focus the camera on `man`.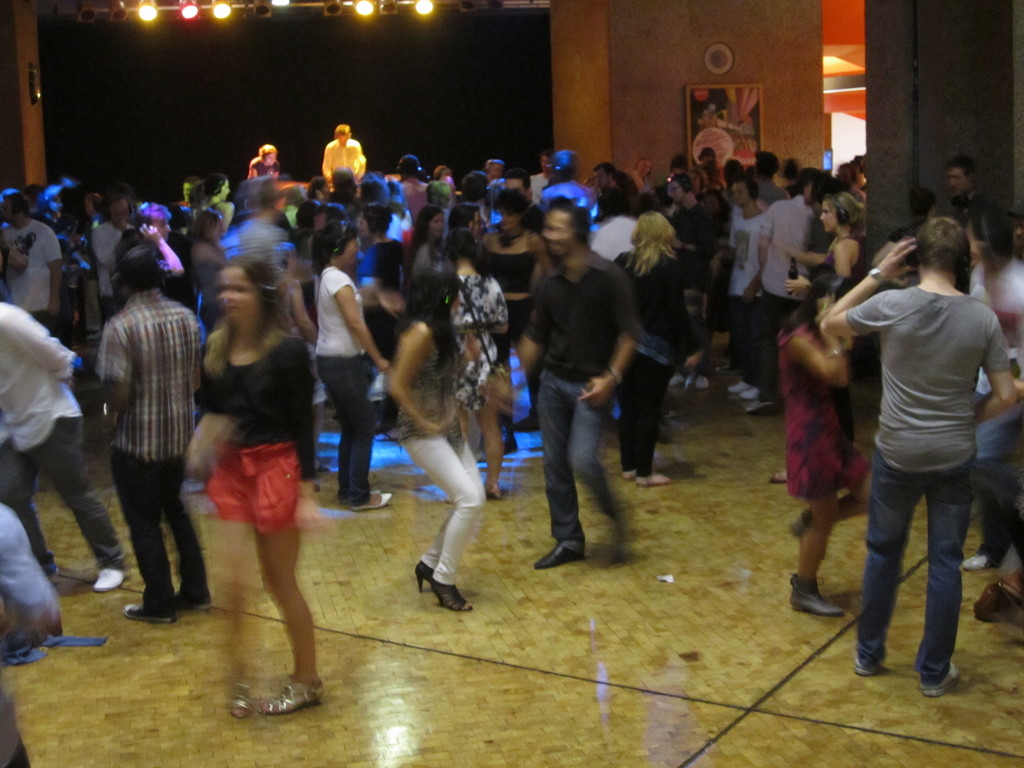
Focus region: (x1=852, y1=159, x2=868, y2=195).
